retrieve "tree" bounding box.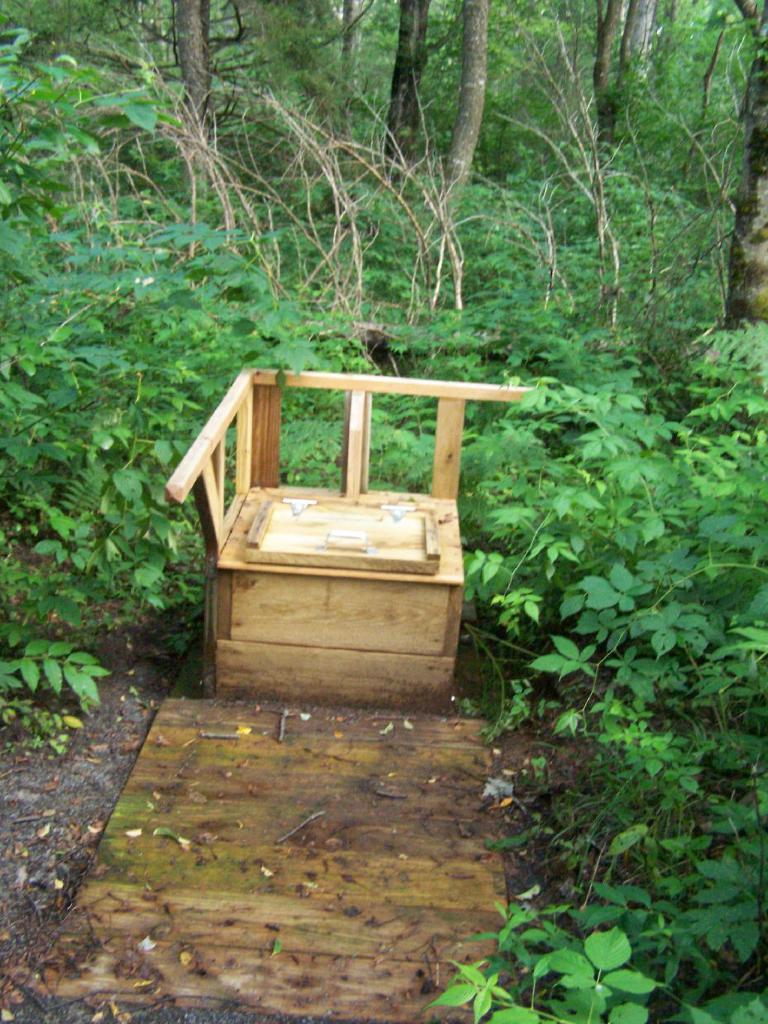
Bounding box: rect(416, 0, 521, 236).
